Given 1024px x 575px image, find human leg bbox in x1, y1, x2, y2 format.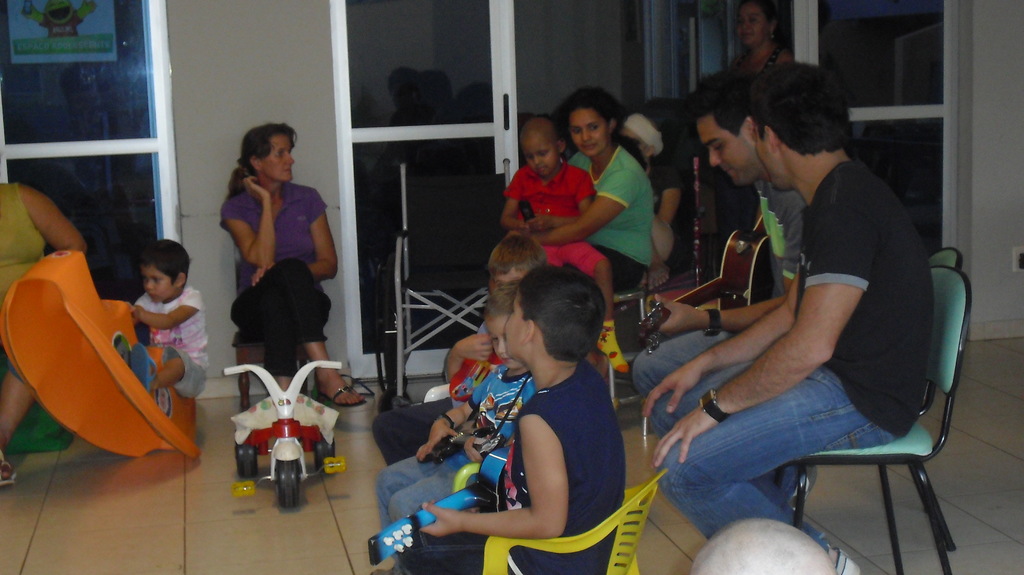
655, 356, 896, 574.
